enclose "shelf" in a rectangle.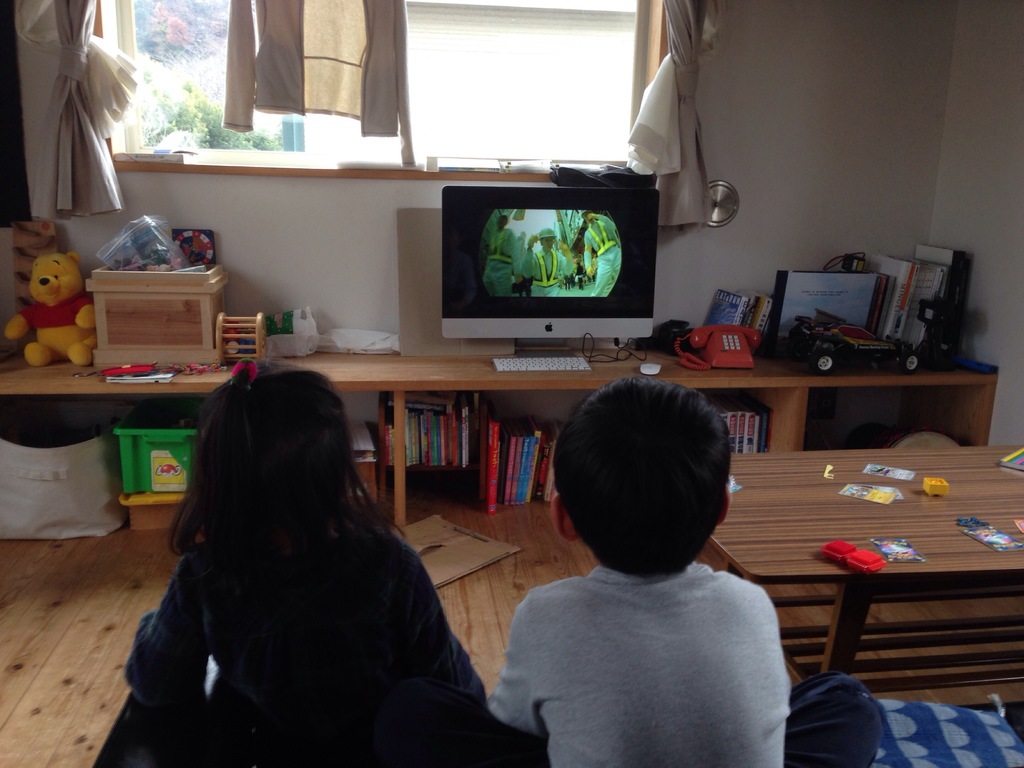
0/346/388/524.
